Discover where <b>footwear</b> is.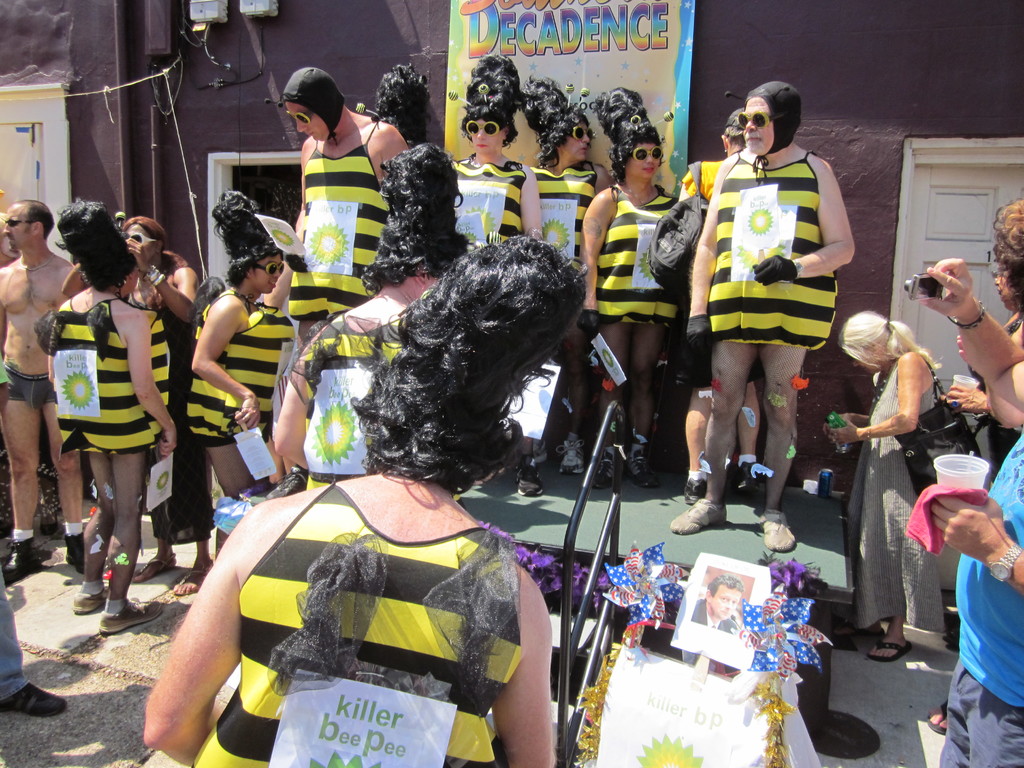
Discovered at crop(685, 474, 707, 502).
